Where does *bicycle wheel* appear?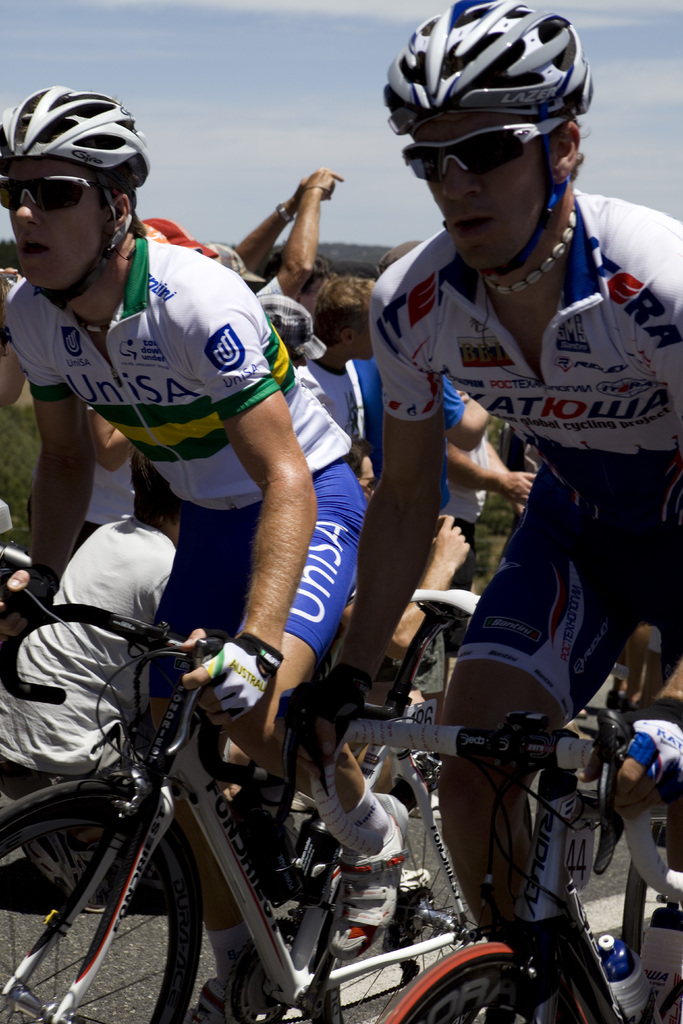
Appears at 0, 774, 210, 1023.
